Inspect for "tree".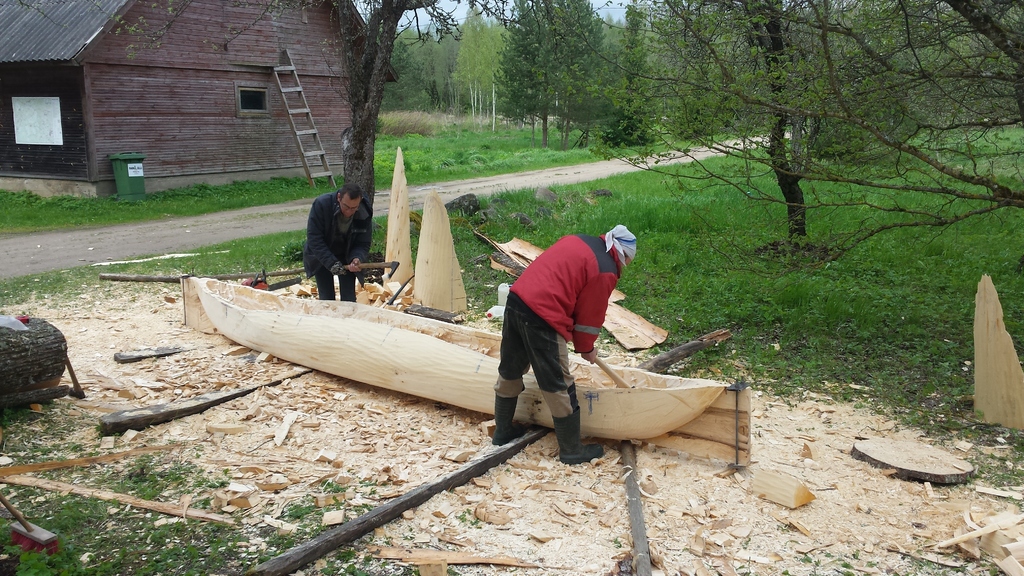
Inspection: rect(325, 1, 430, 215).
